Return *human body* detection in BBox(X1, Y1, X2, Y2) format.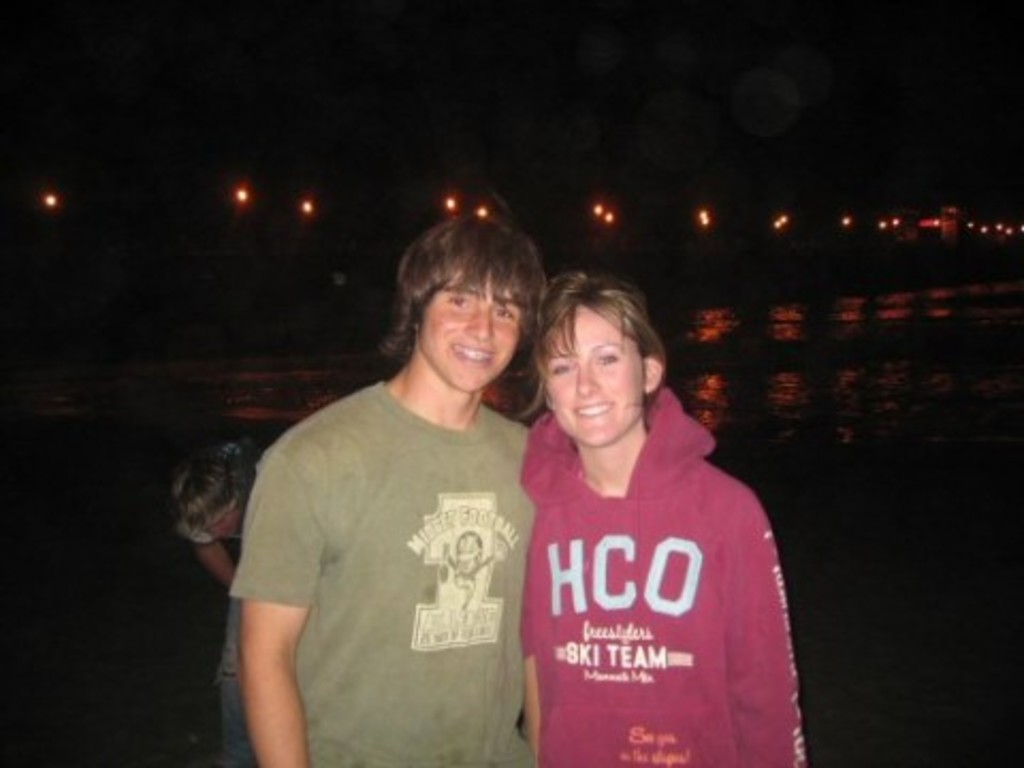
BBox(166, 422, 273, 762).
